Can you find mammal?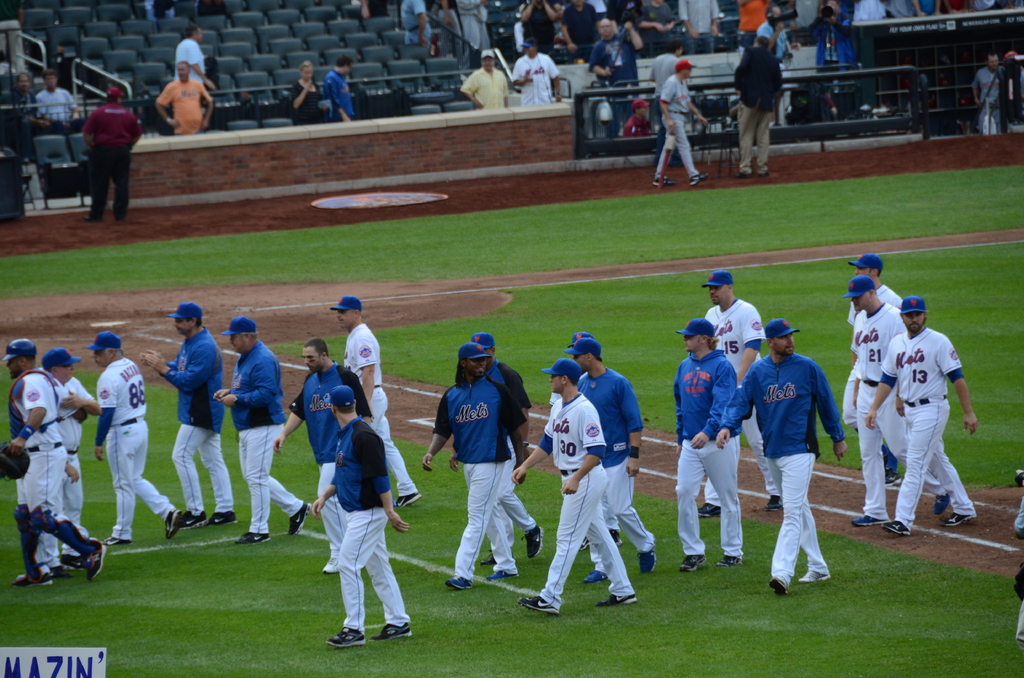
Yes, bounding box: (36, 65, 83, 122).
